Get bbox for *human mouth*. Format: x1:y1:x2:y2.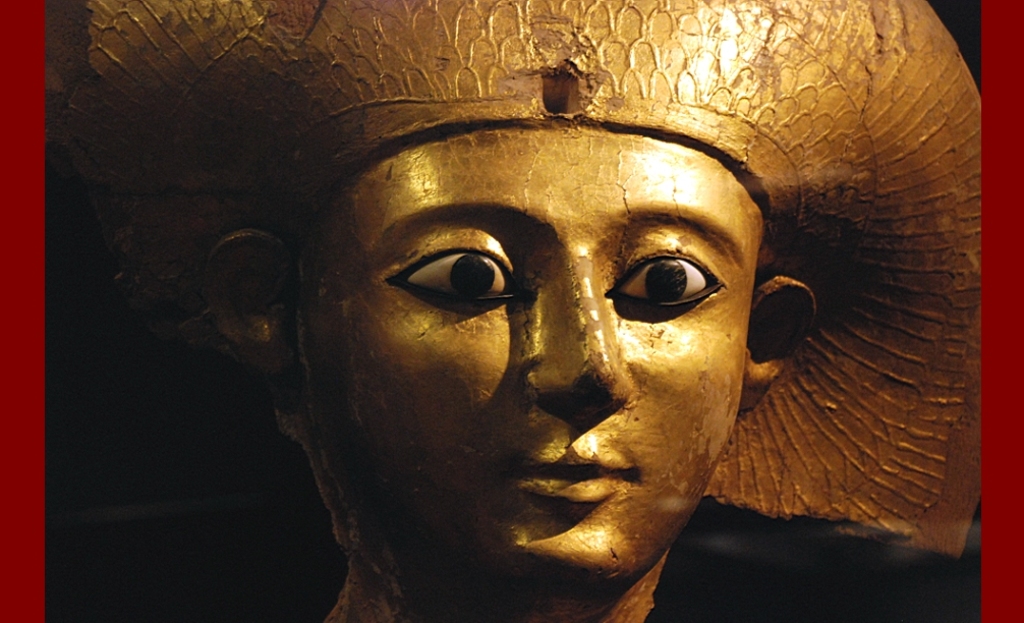
497:461:631:500.
